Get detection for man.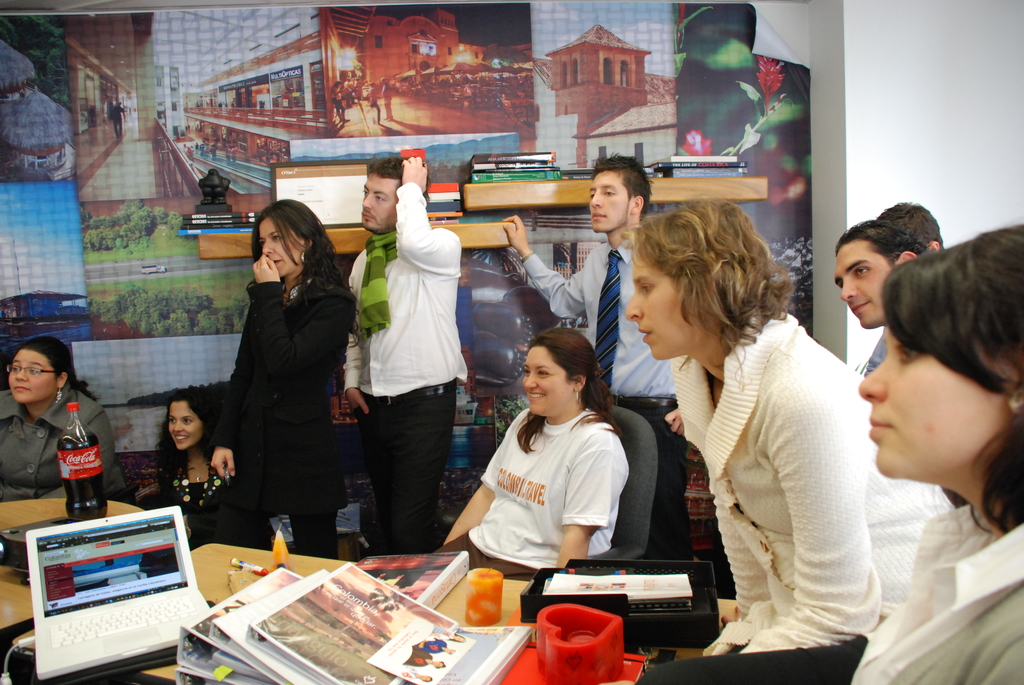
Detection: (left=831, top=221, right=927, bottom=378).
